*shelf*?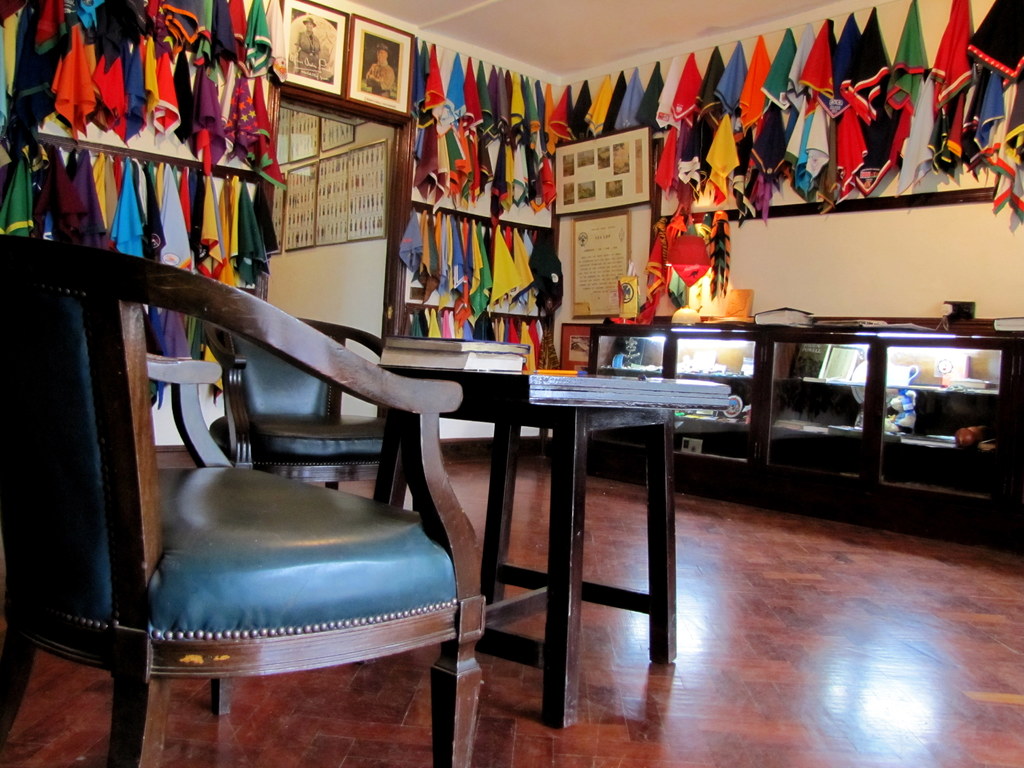
l=582, t=327, r=762, b=460
